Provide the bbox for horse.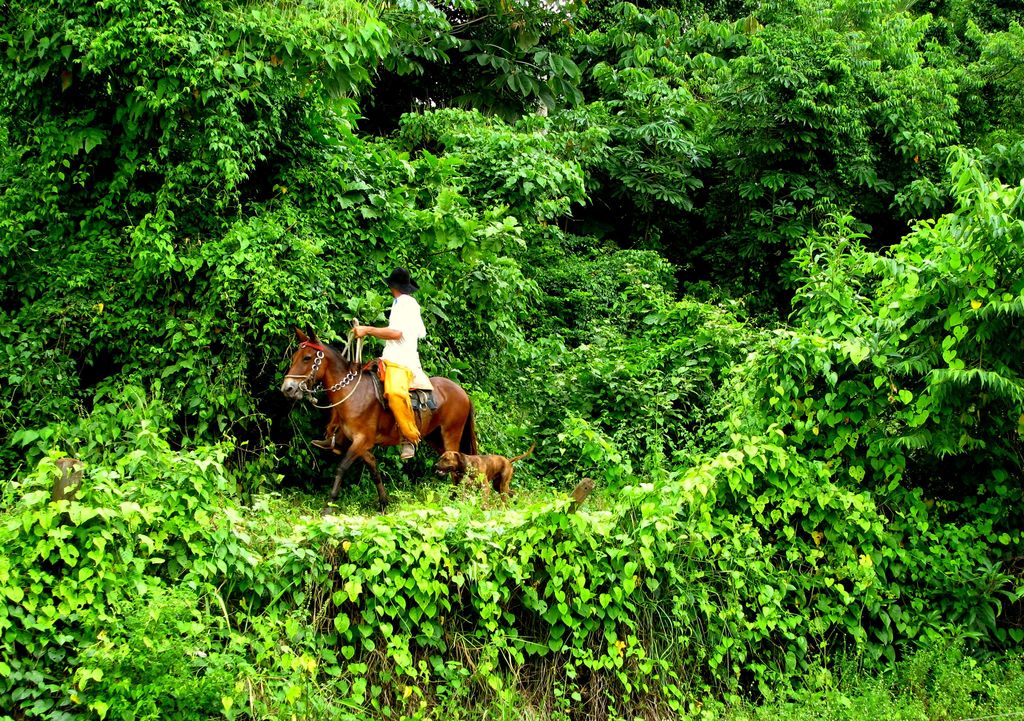
[left=276, top=318, right=479, bottom=505].
